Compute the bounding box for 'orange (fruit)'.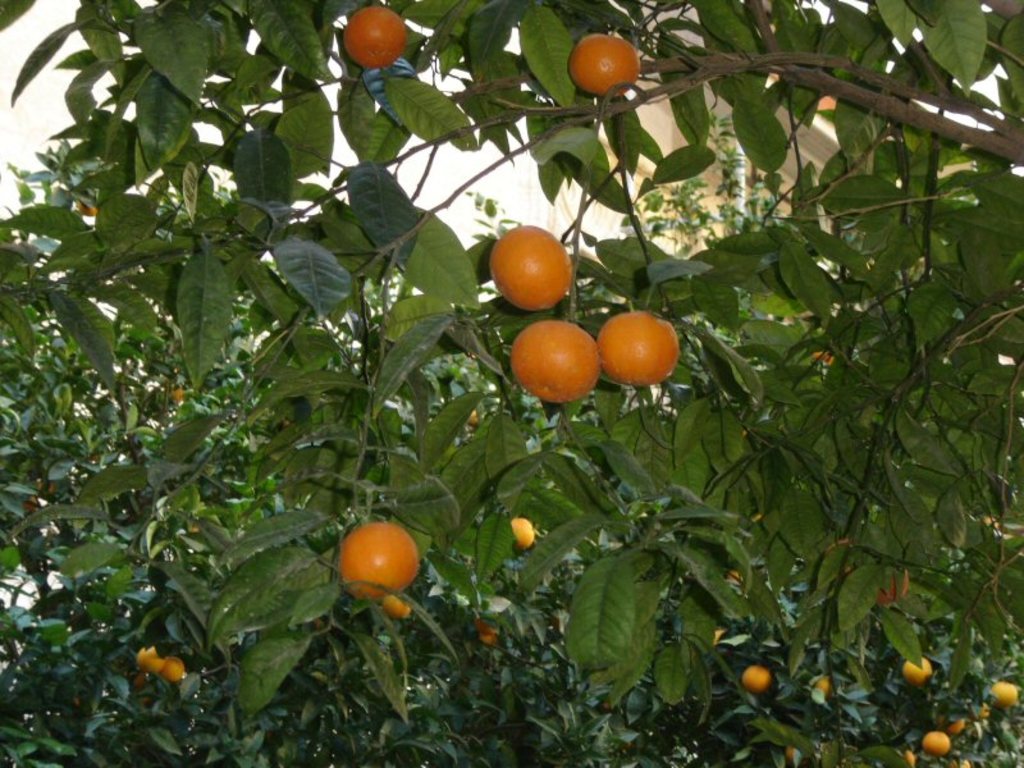
[602,308,690,381].
